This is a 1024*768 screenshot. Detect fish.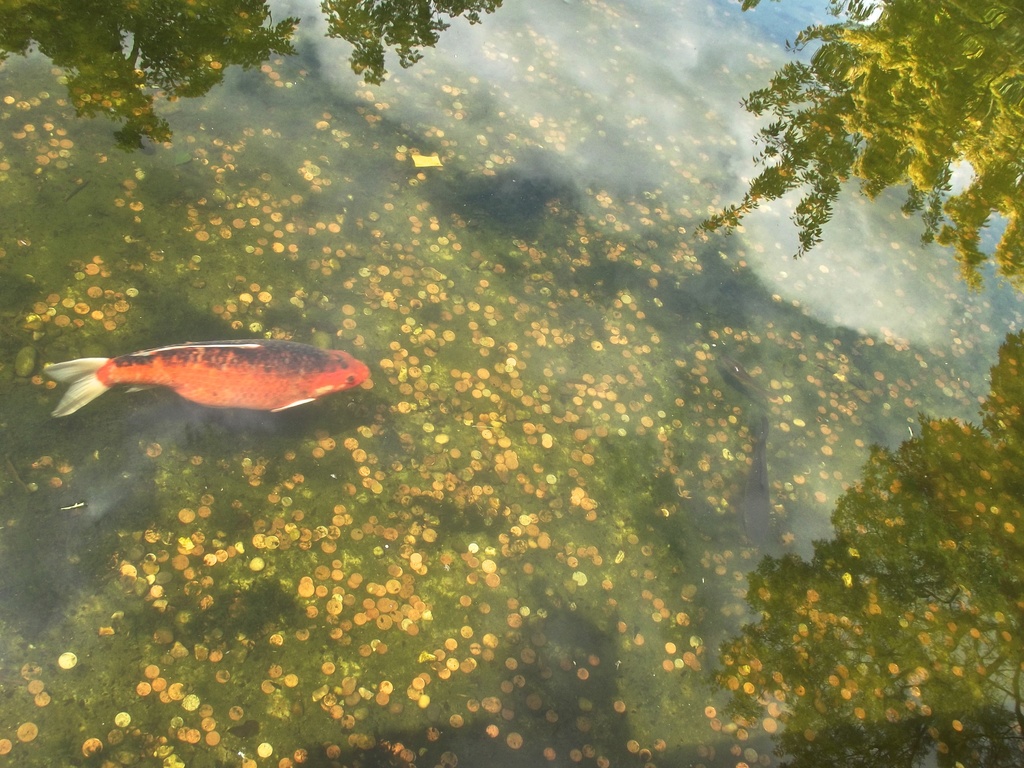
(left=40, top=330, right=367, bottom=432).
